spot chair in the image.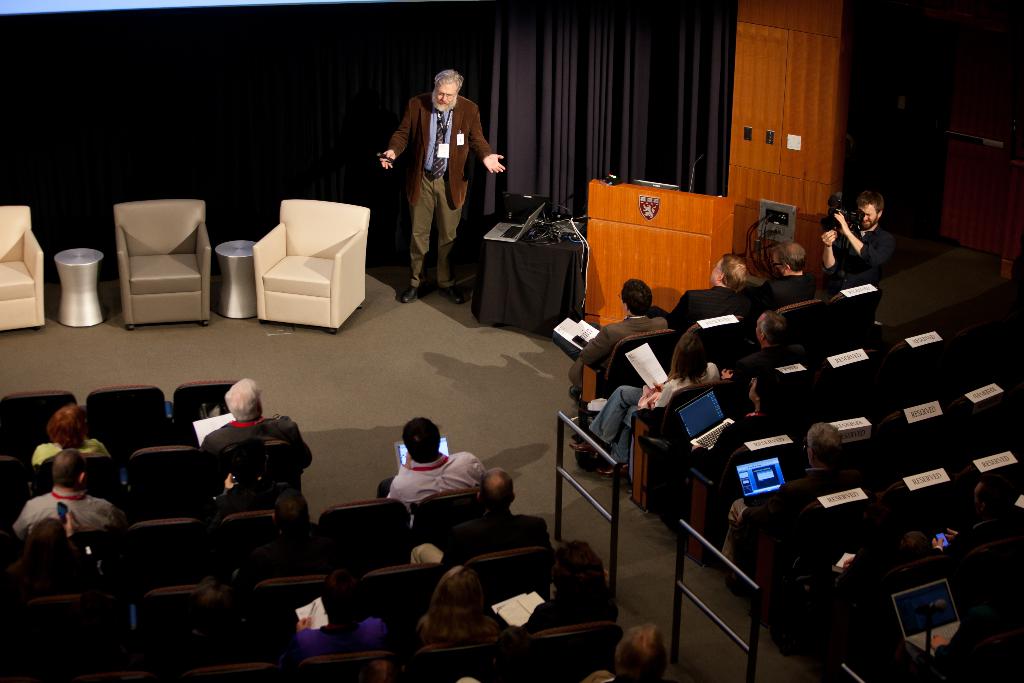
chair found at bbox(249, 198, 369, 333).
